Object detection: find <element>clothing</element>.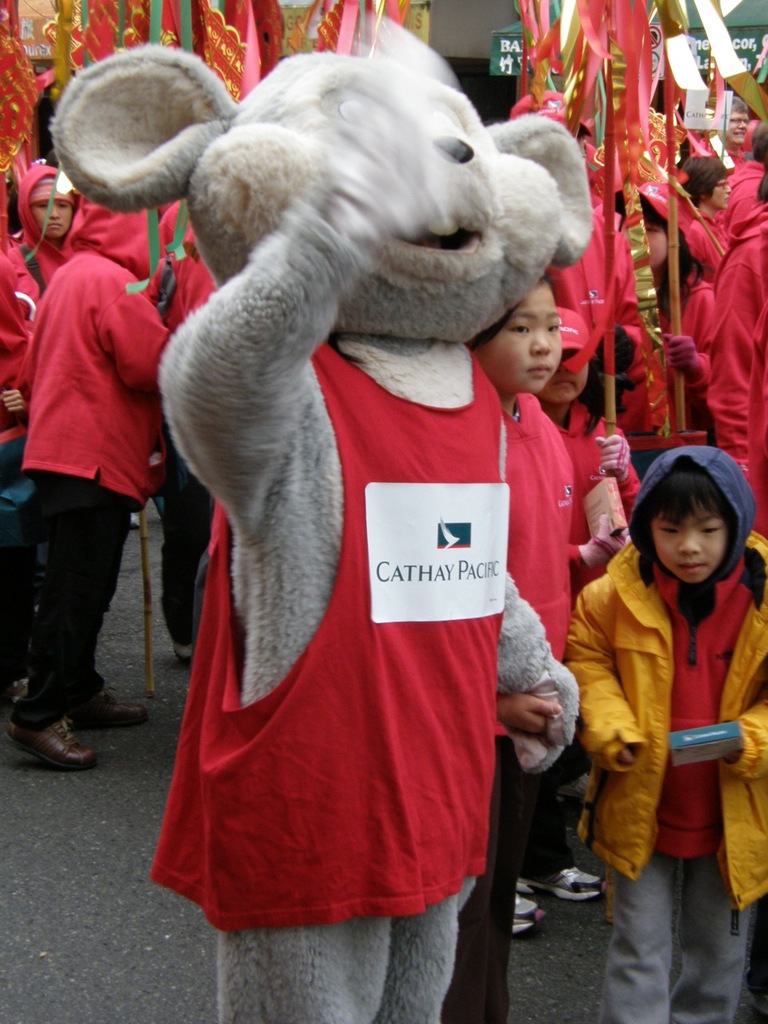
x1=0, y1=163, x2=74, y2=369.
